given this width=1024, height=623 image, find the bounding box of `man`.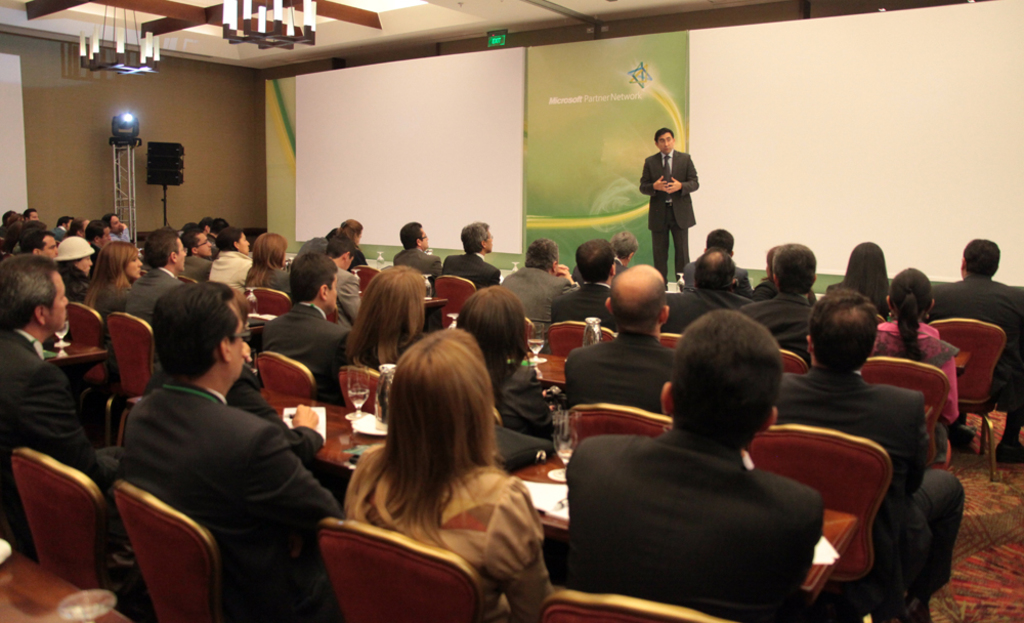
bbox(669, 247, 745, 332).
